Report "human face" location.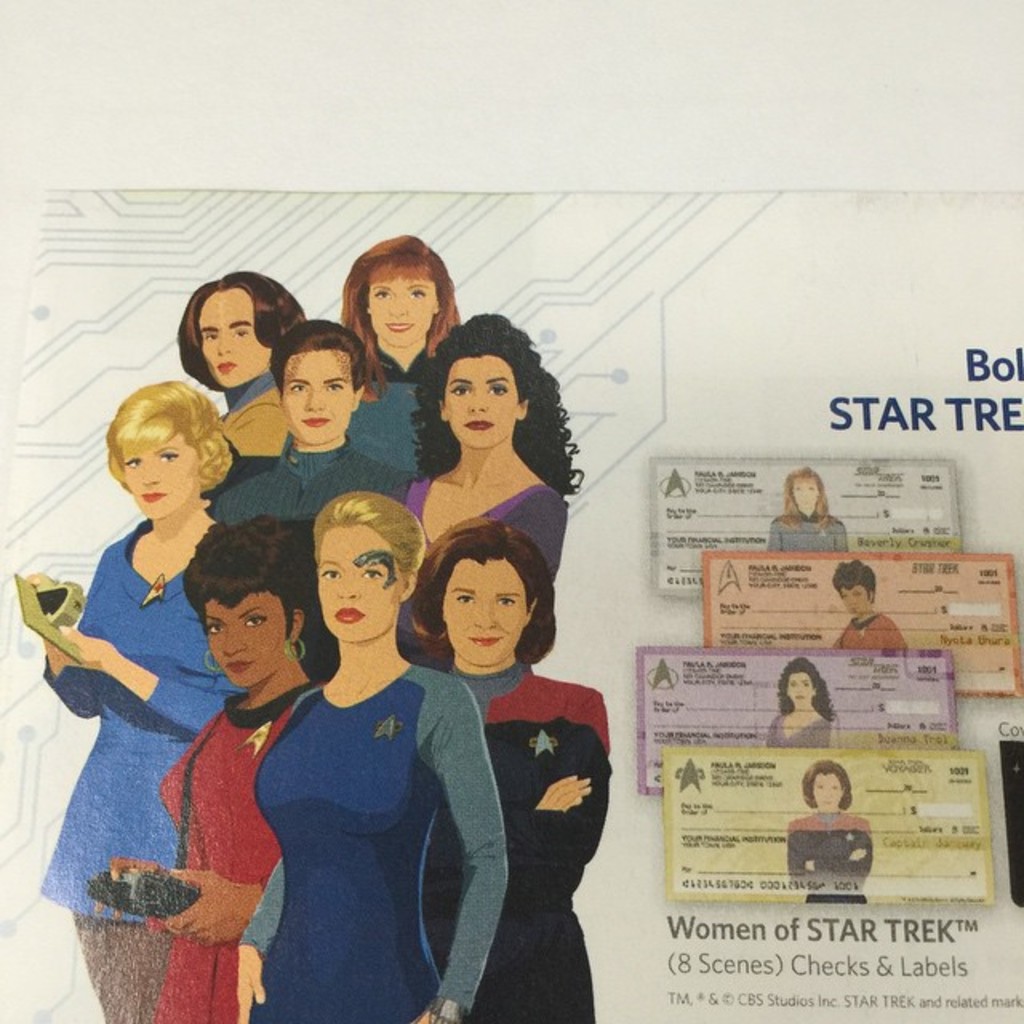
Report: (842, 589, 872, 610).
